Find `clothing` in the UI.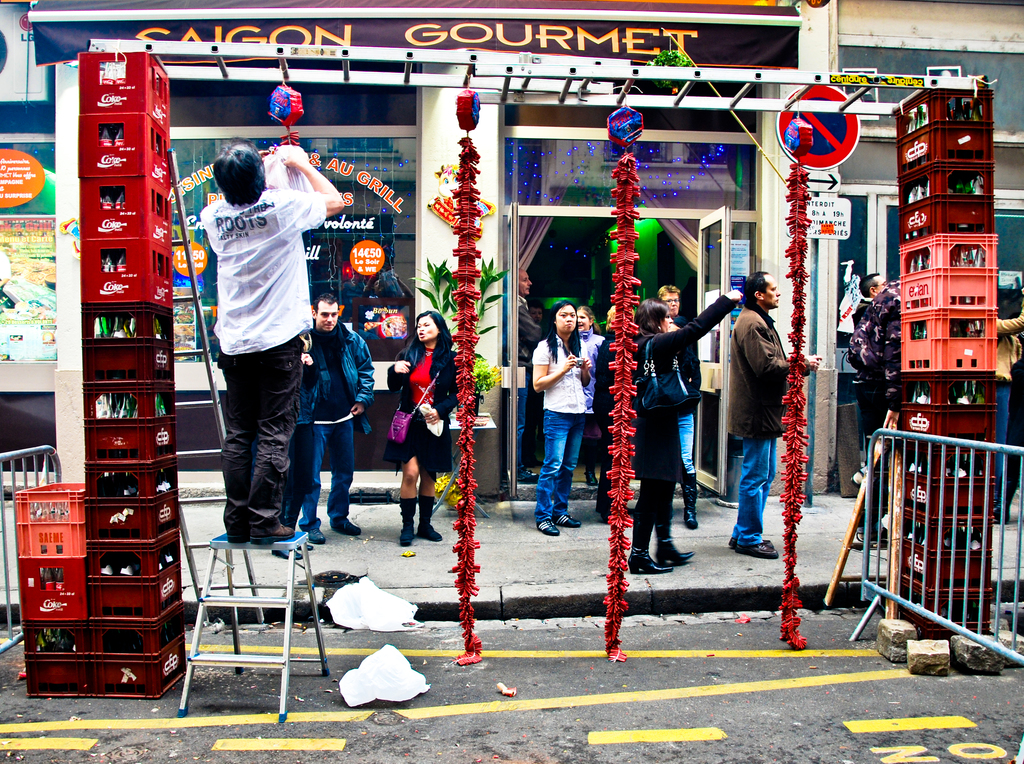
UI element at [x1=531, y1=328, x2=595, y2=524].
